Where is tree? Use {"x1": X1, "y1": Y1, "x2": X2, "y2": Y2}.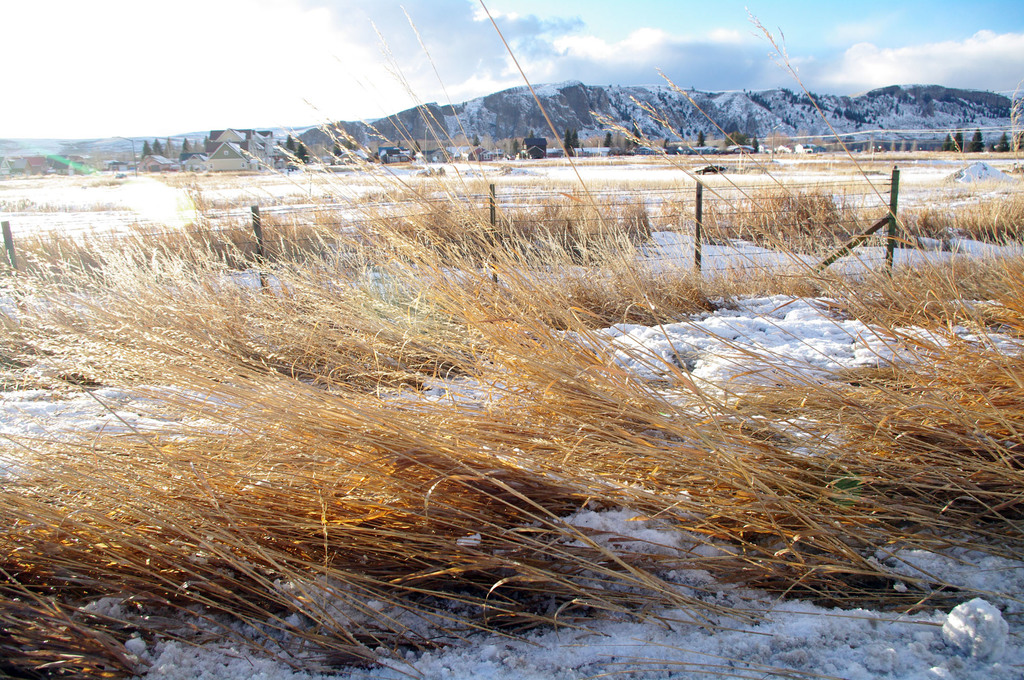
{"x1": 470, "y1": 136, "x2": 482, "y2": 146}.
